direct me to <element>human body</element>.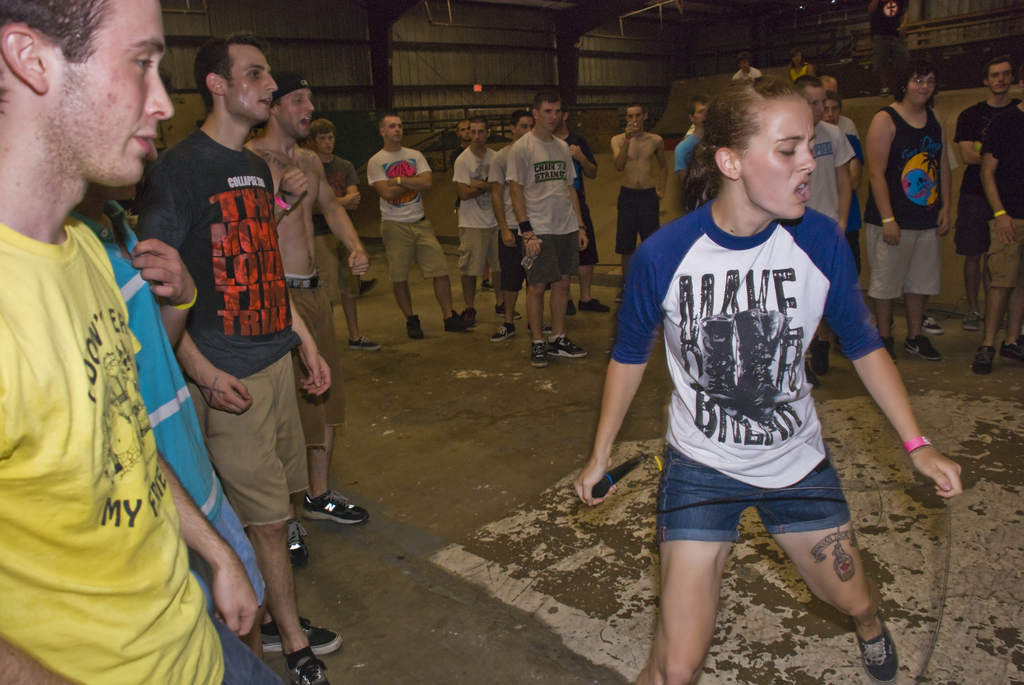
Direction: 604,134,671,308.
